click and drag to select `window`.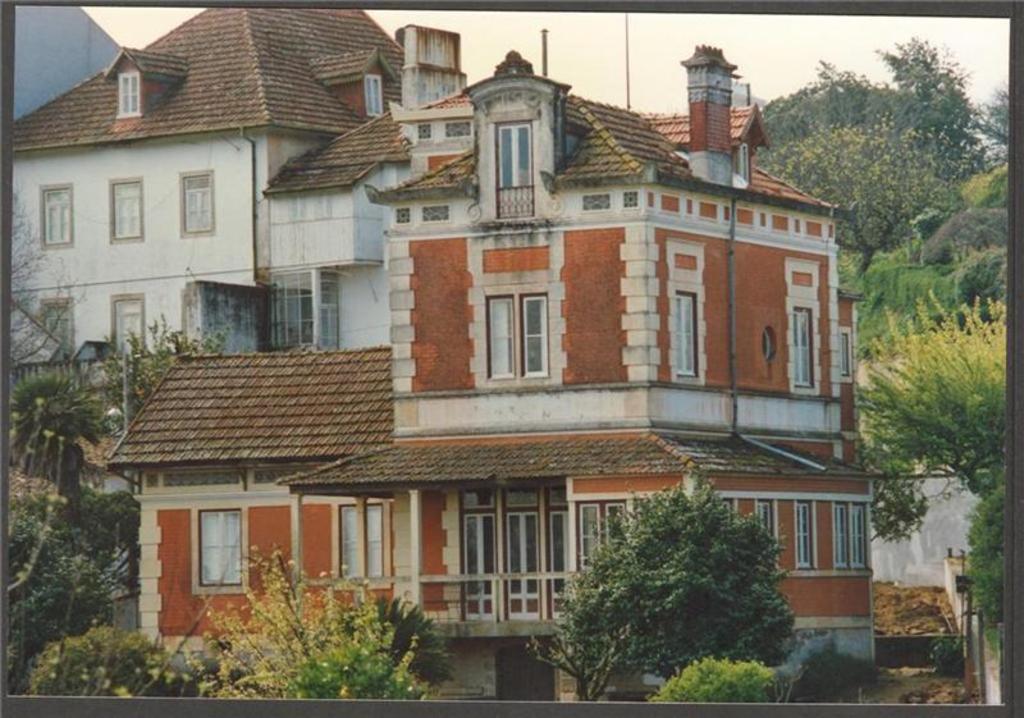
Selection: (673, 299, 696, 380).
